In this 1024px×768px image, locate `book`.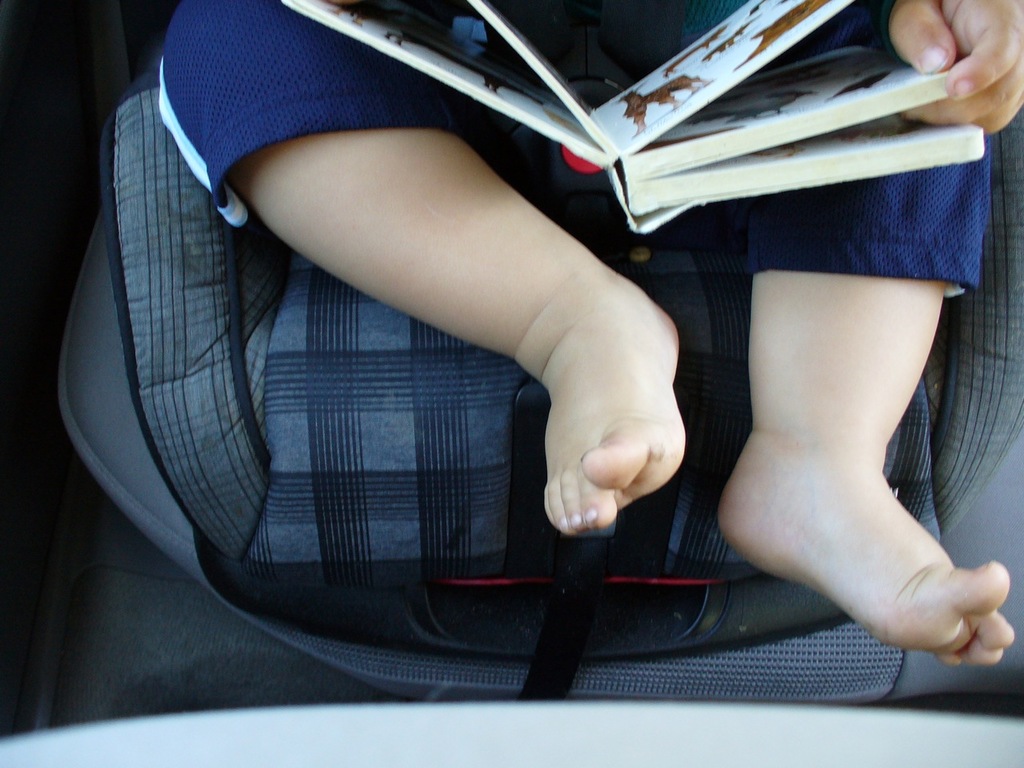
Bounding box: (278, 0, 986, 232).
